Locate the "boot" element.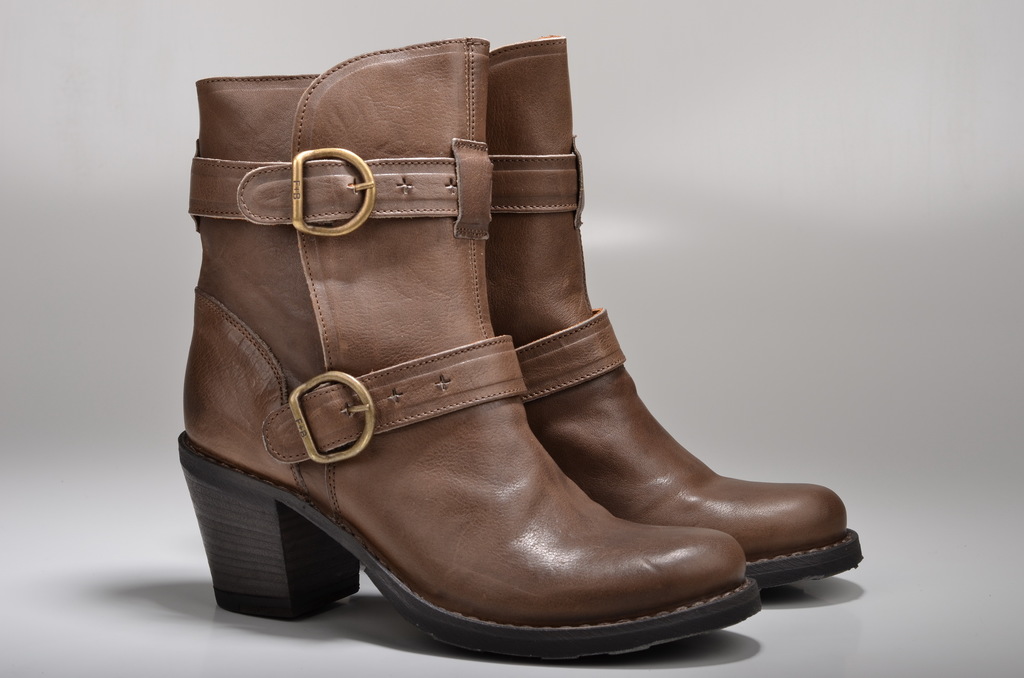
Element bbox: <bbox>180, 38, 759, 659</bbox>.
